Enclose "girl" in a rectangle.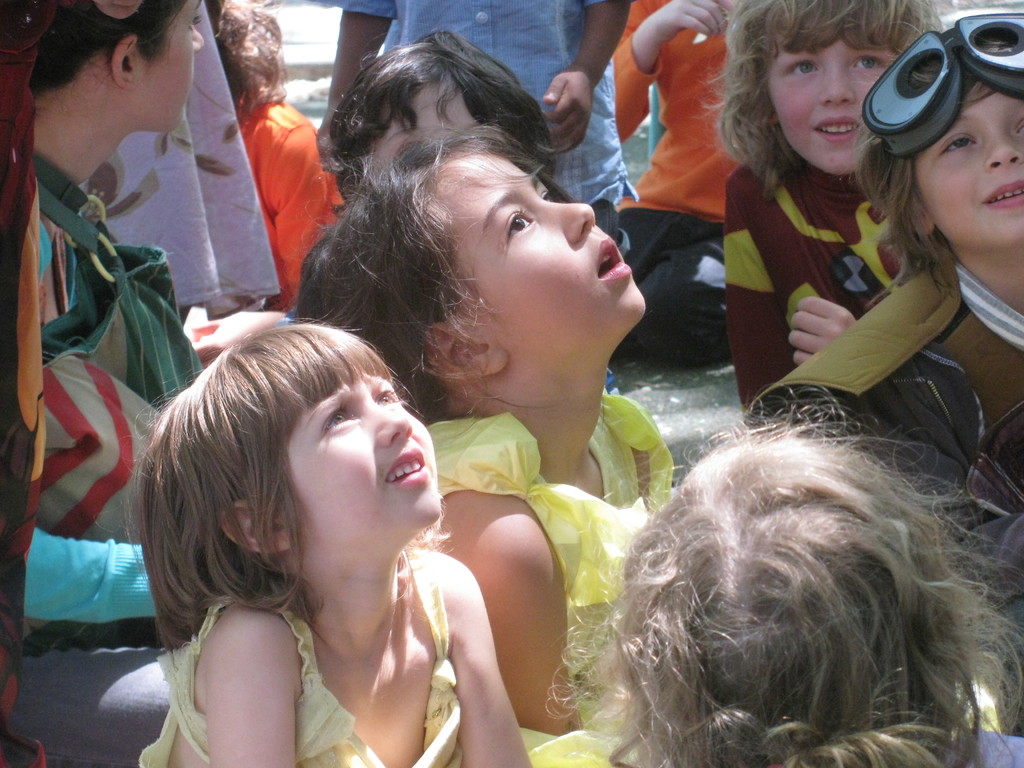
left=540, top=392, right=1023, bottom=767.
